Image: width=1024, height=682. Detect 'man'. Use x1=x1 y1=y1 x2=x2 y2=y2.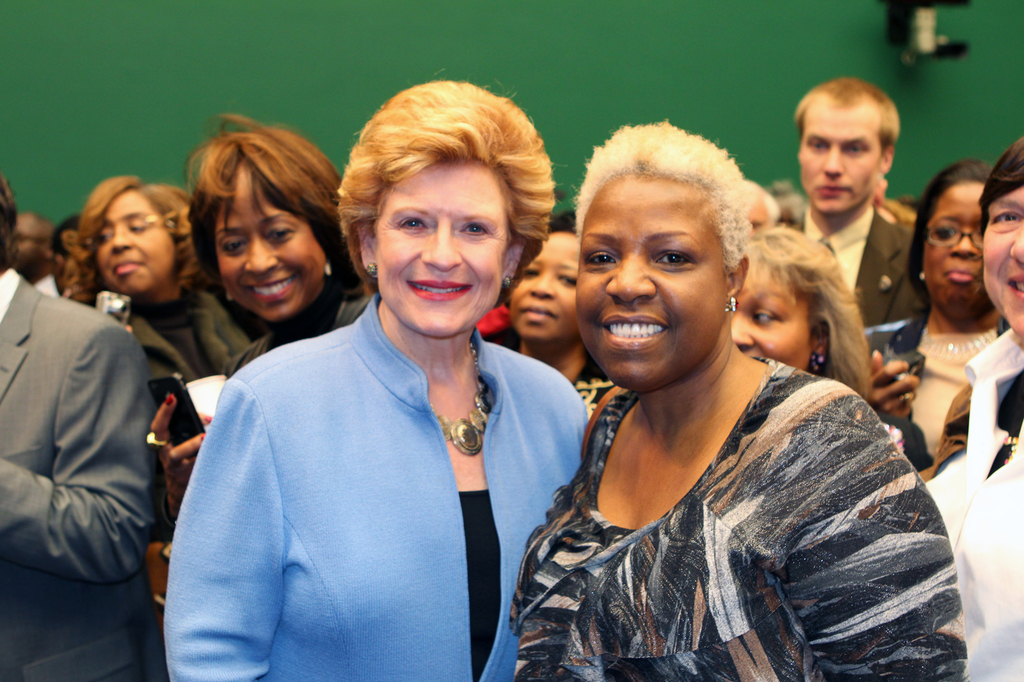
x1=0 y1=180 x2=157 y2=681.
